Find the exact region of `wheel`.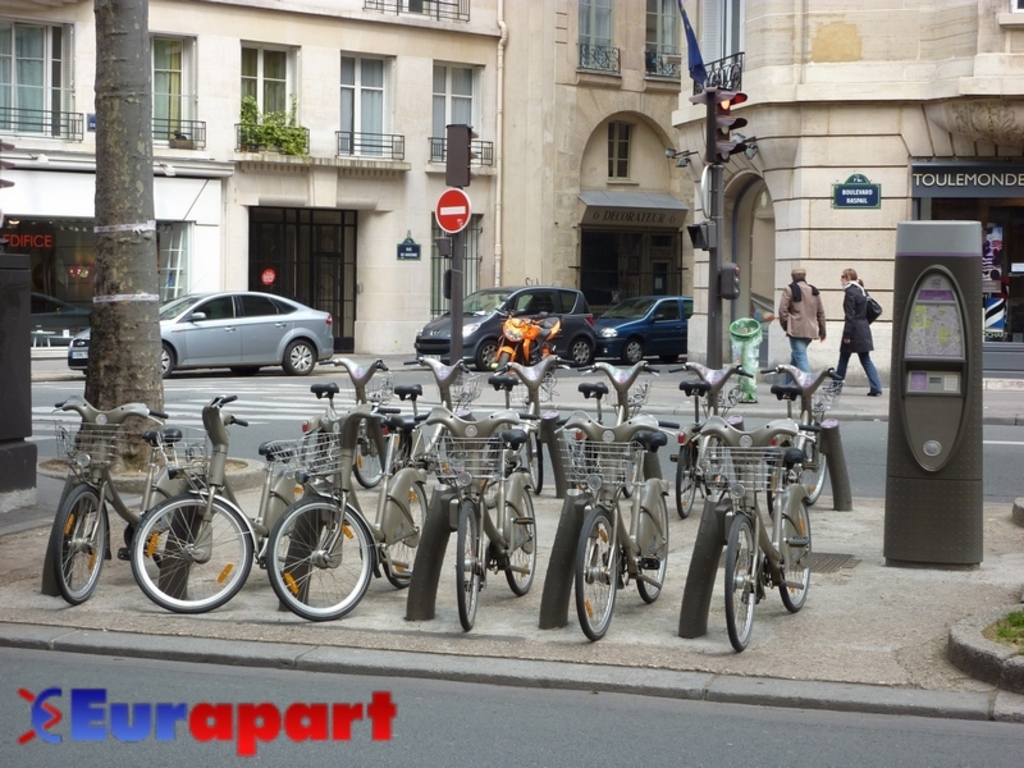
Exact region: {"left": 257, "top": 507, "right": 361, "bottom": 613}.
